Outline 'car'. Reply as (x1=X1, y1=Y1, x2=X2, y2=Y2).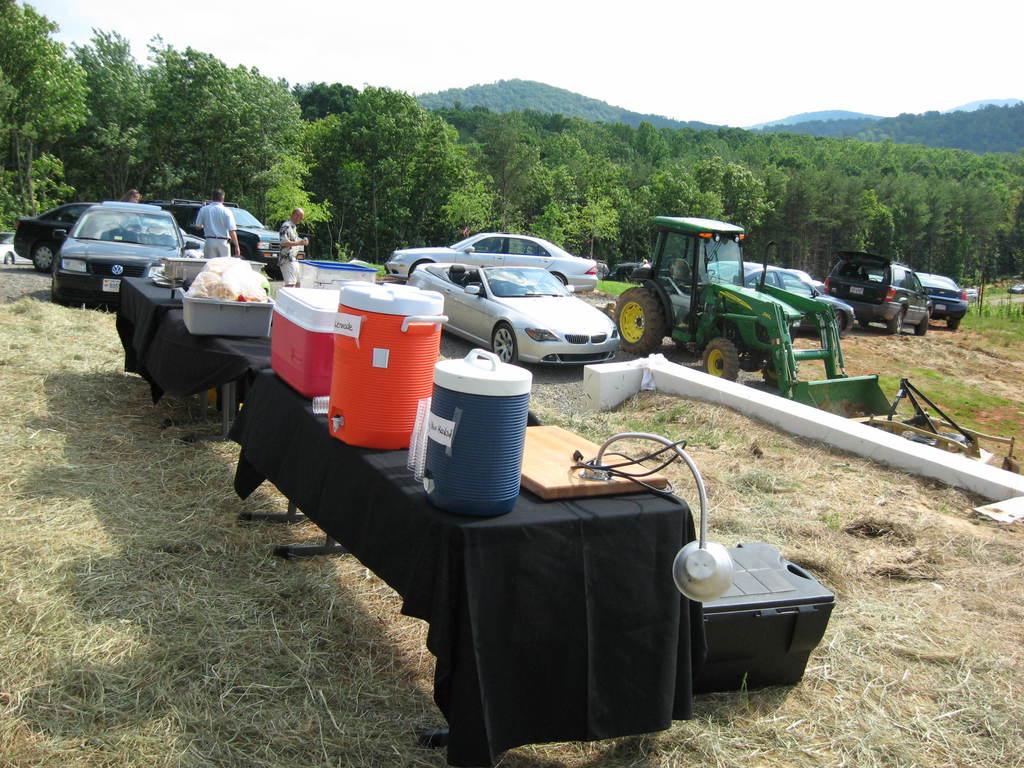
(x1=413, y1=261, x2=619, y2=371).
